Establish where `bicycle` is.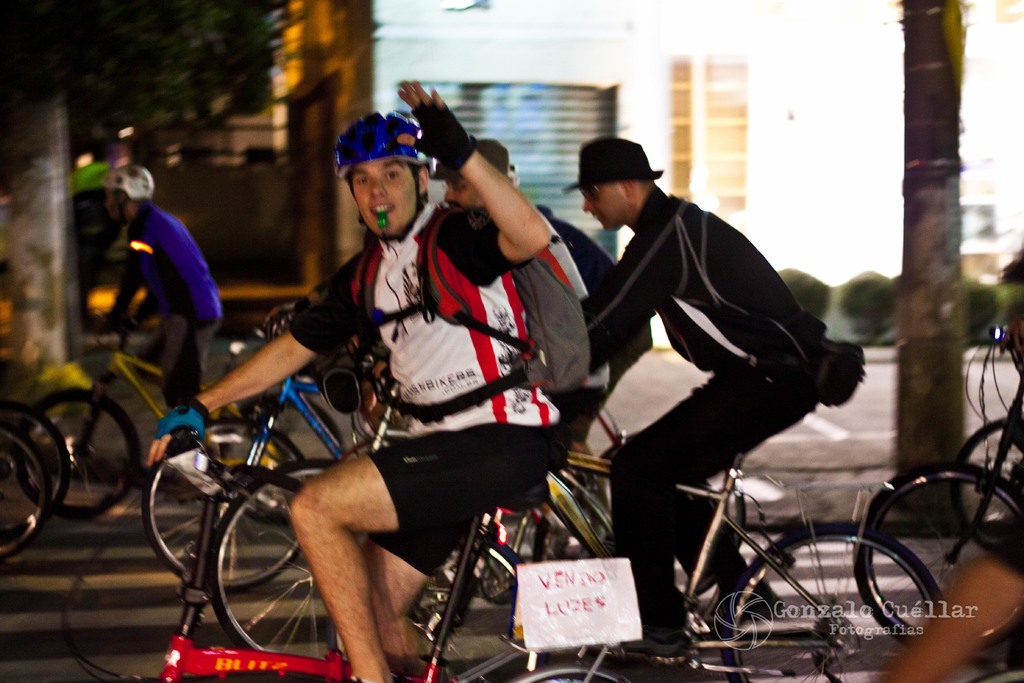
Established at rect(495, 411, 751, 623).
